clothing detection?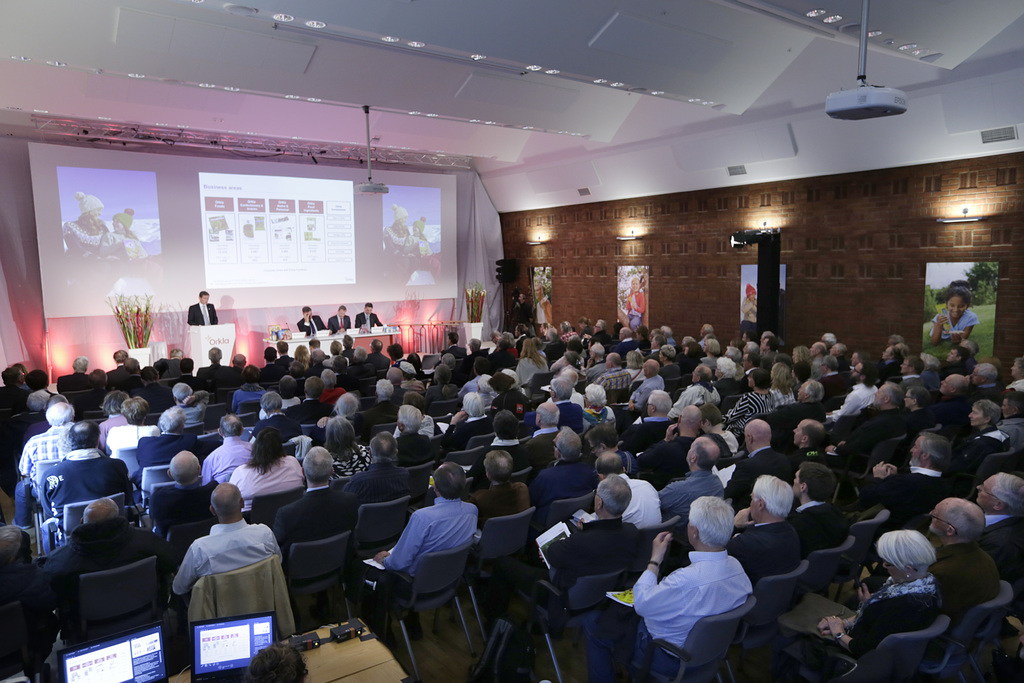
42:451:125:551
